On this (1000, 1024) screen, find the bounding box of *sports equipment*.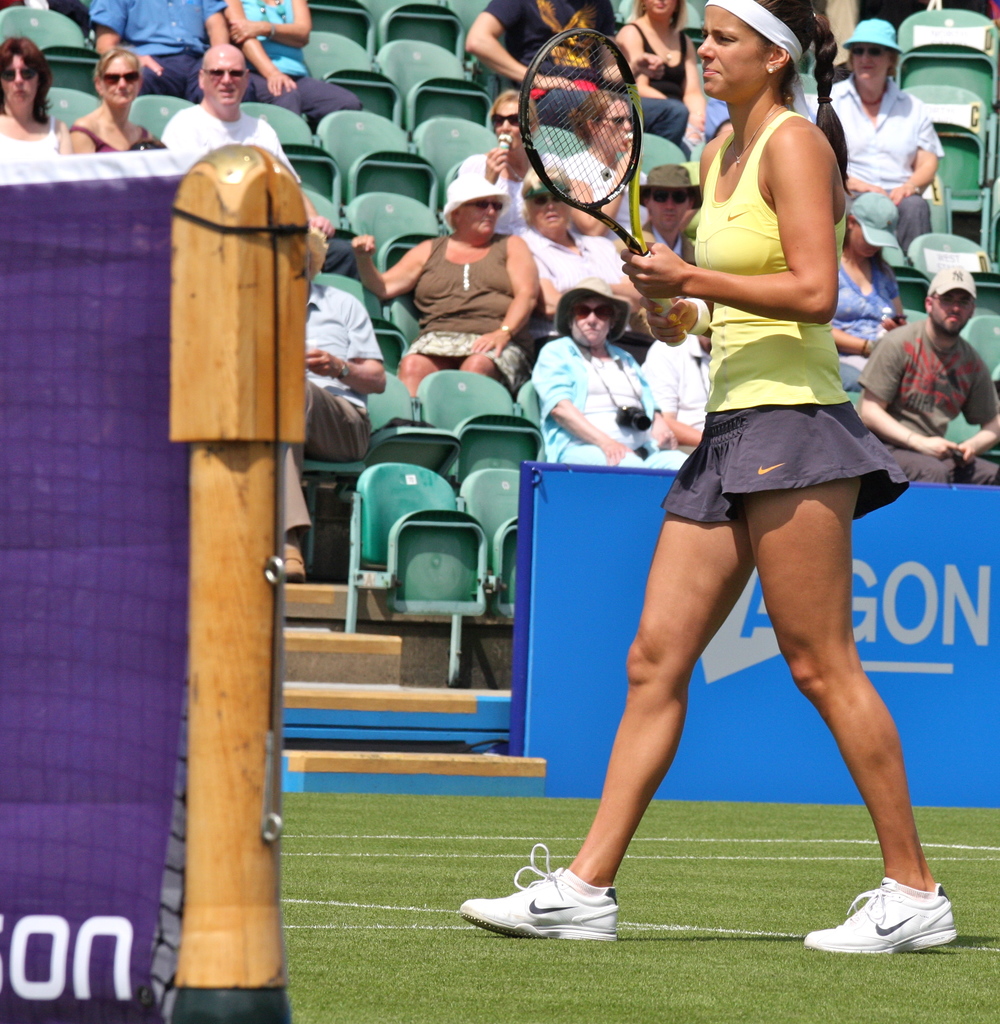
Bounding box: rect(454, 847, 621, 950).
